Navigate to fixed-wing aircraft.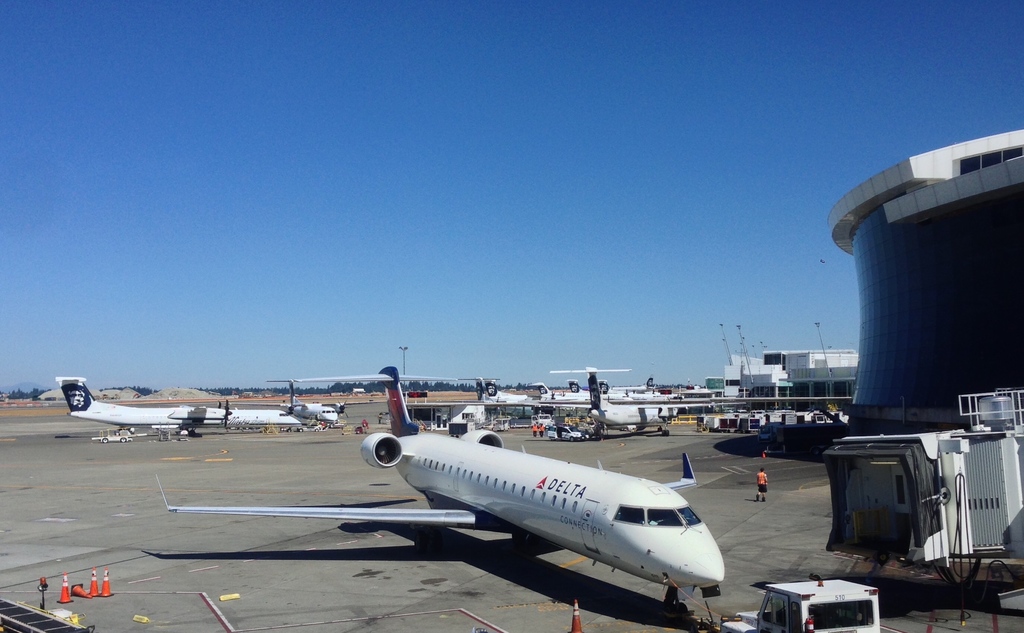
Navigation target: 454,374,593,418.
